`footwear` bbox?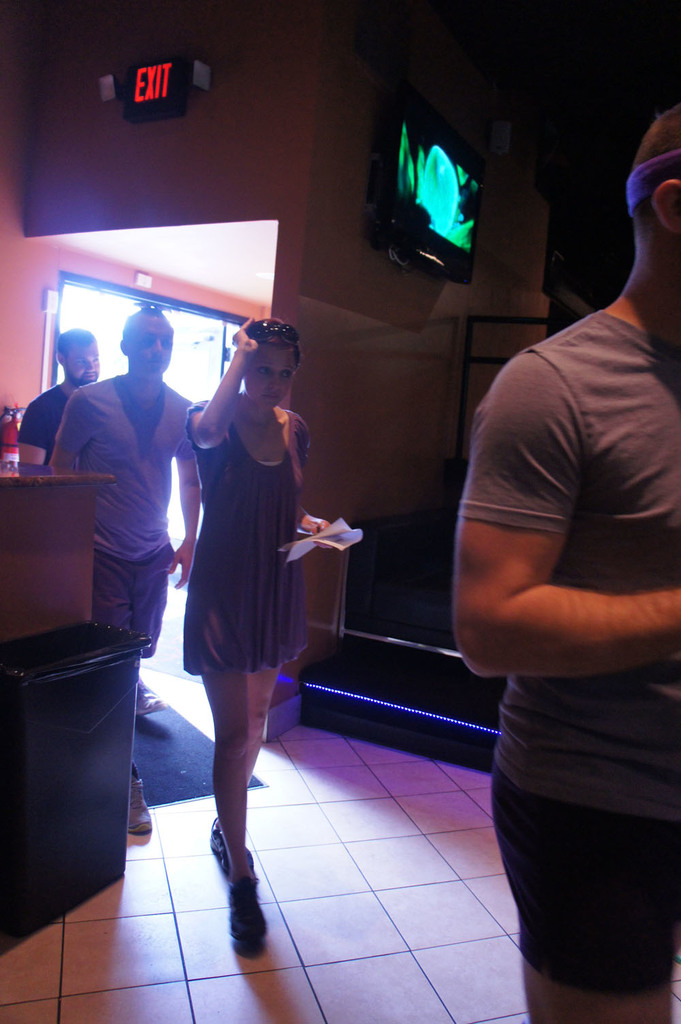
<region>129, 778, 151, 835</region>
